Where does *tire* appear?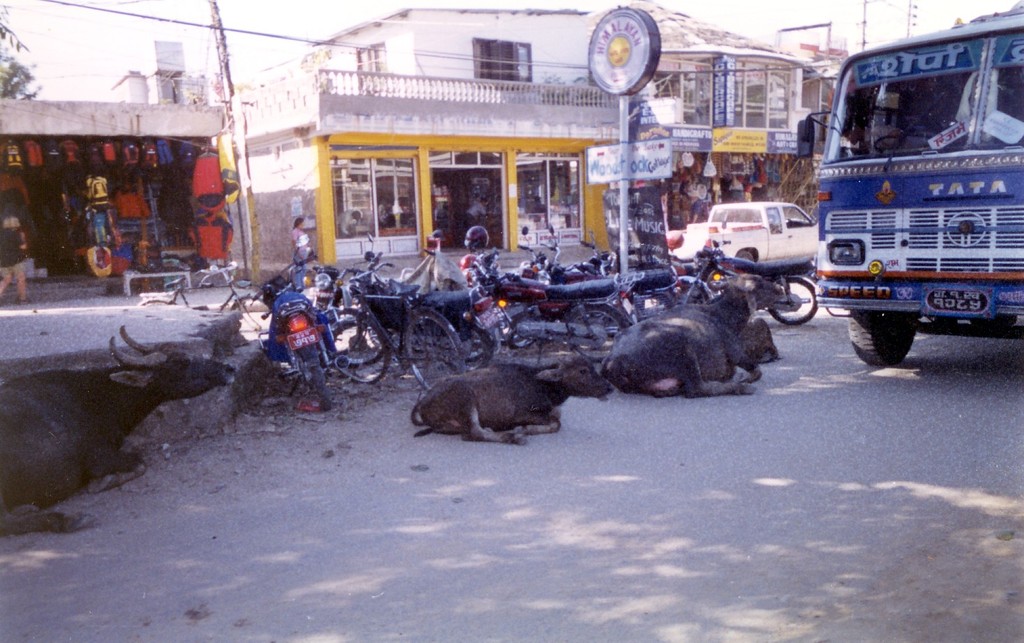
Appears at 329, 309, 390, 384.
